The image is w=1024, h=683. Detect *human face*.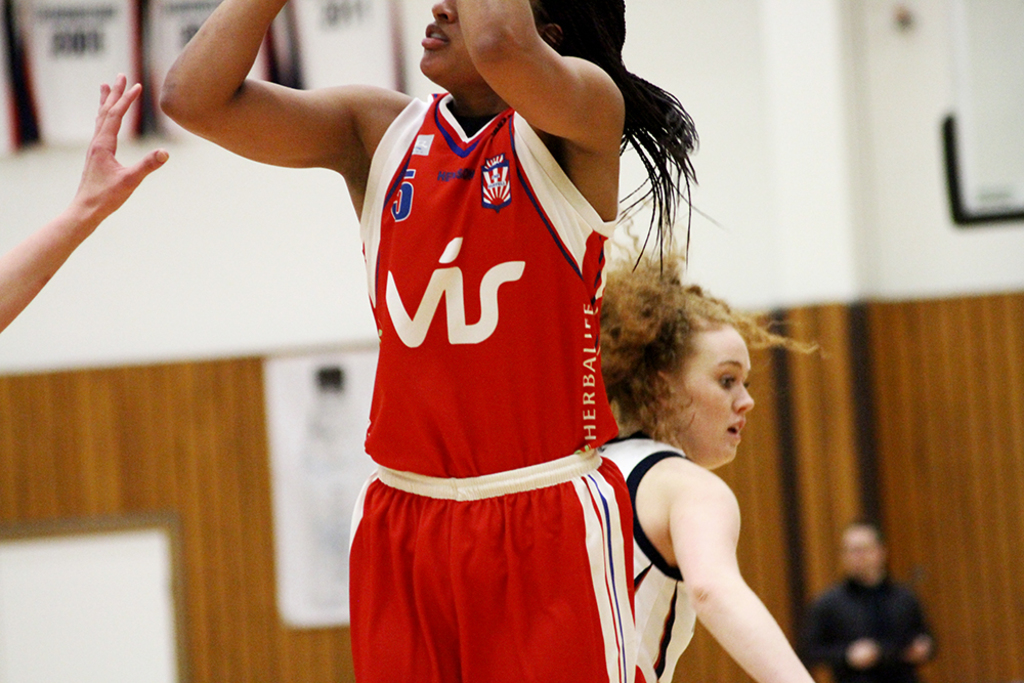
Detection: [left=674, top=321, right=762, bottom=467].
